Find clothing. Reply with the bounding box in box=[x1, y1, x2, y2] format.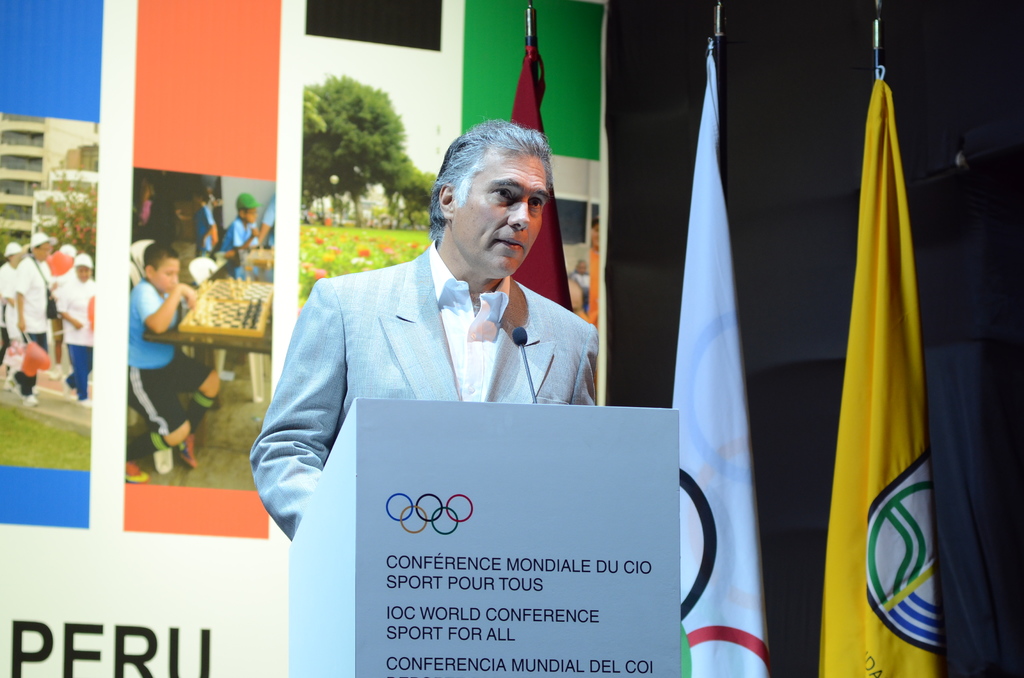
box=[119, 283, 214, 446].
